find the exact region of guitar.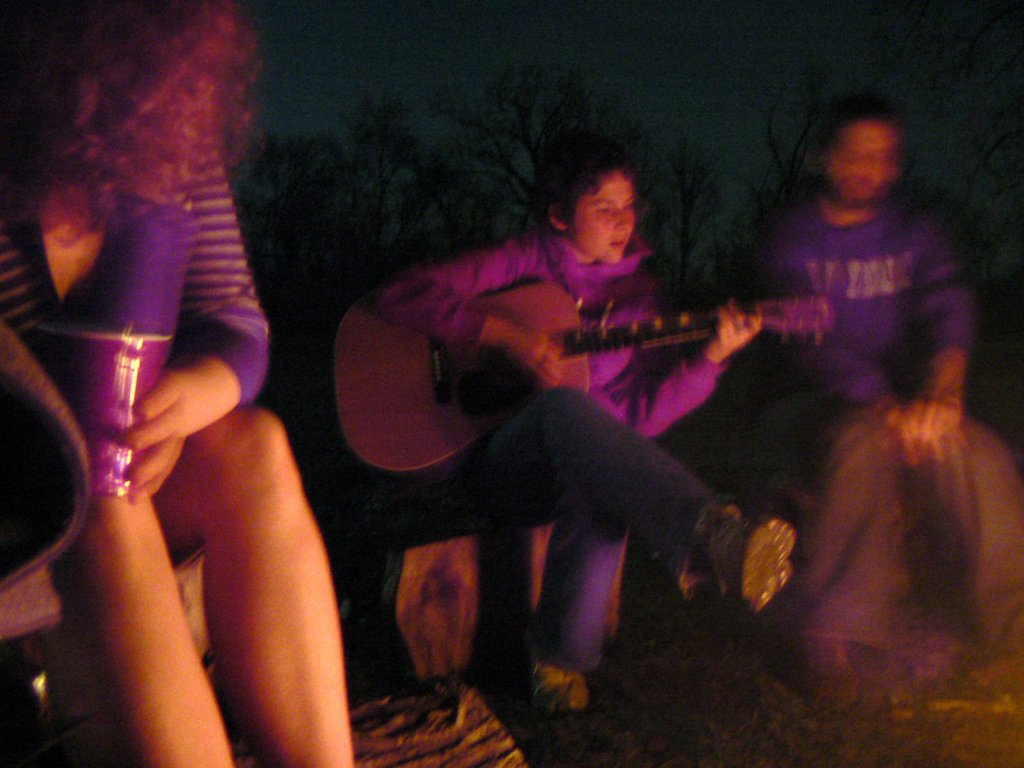
Exact region: left=389, top=200, right=803, bottom=460.
